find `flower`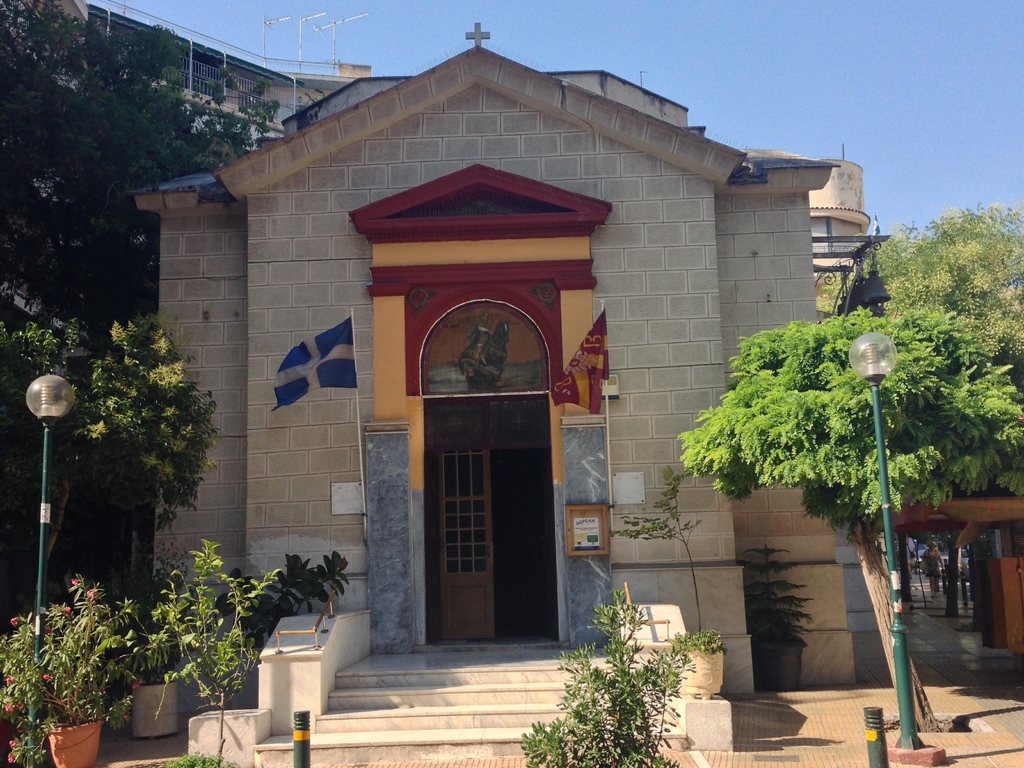
<bbox>63, 605, 72, 613</bbox>
